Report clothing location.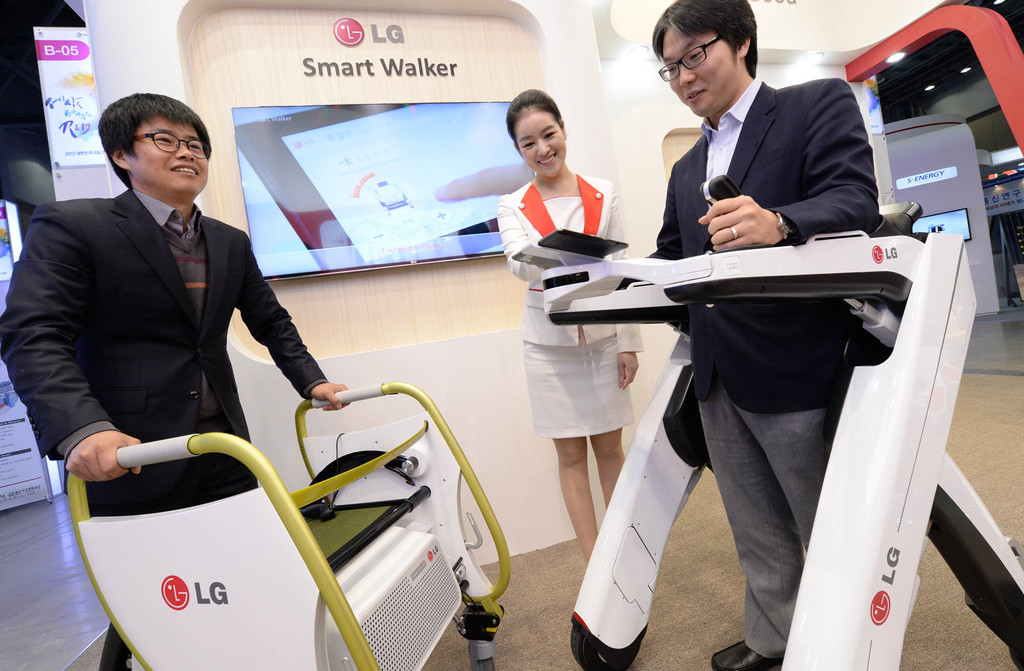
Report: rect(656, 77, 882, 662).
